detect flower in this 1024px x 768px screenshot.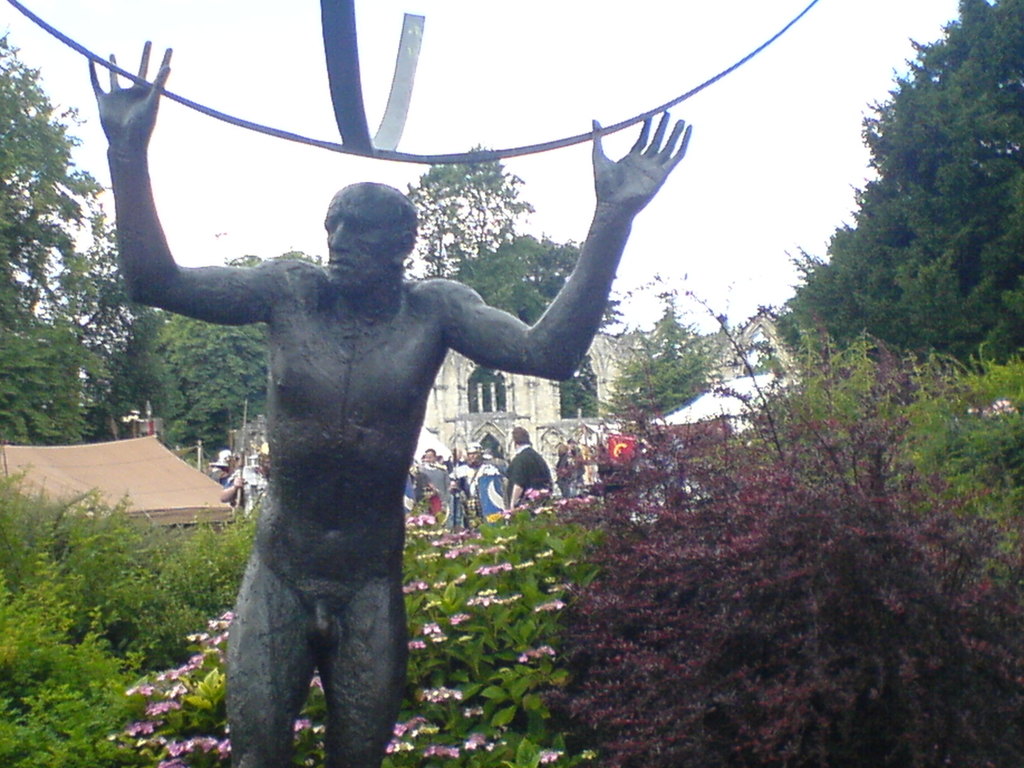
Detection: left=160, top=657, right=200, bottom=678.
